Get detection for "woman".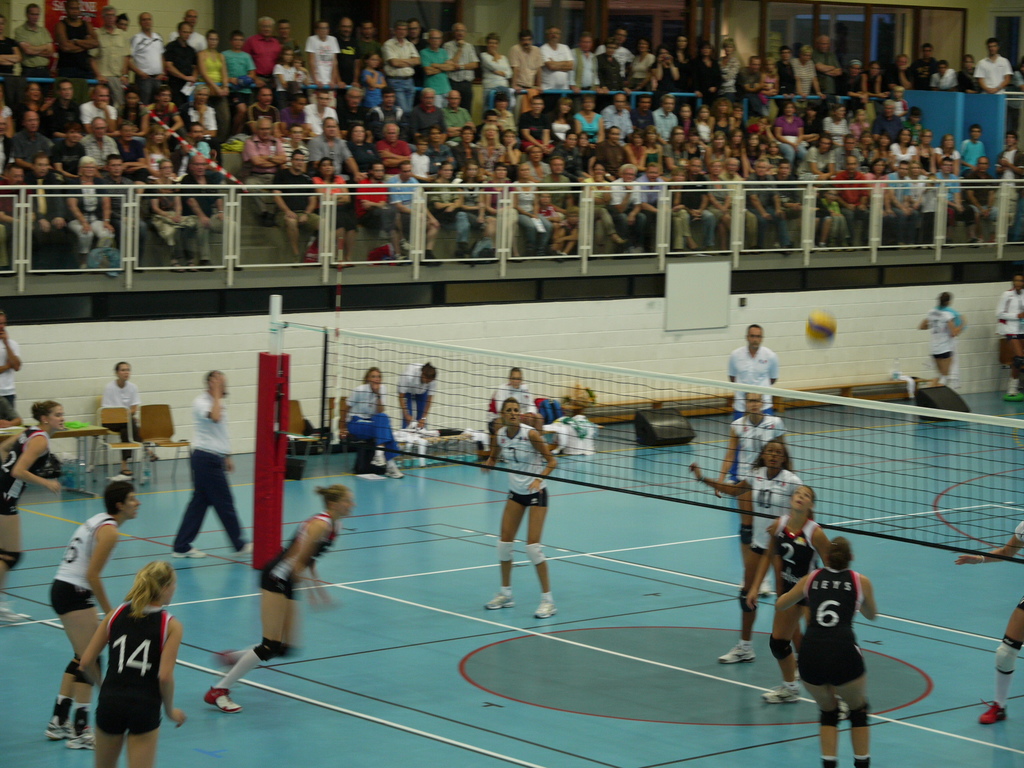
Detection: Rect(396, 357, 436, 439).
